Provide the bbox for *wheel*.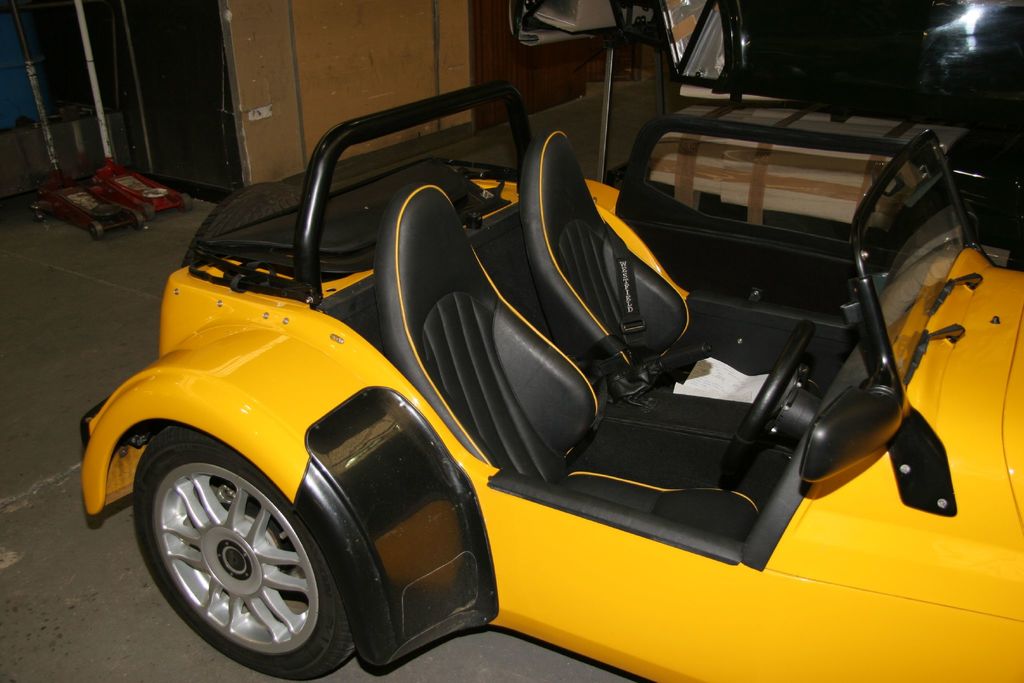
detection(90, 220, 104, 242).
